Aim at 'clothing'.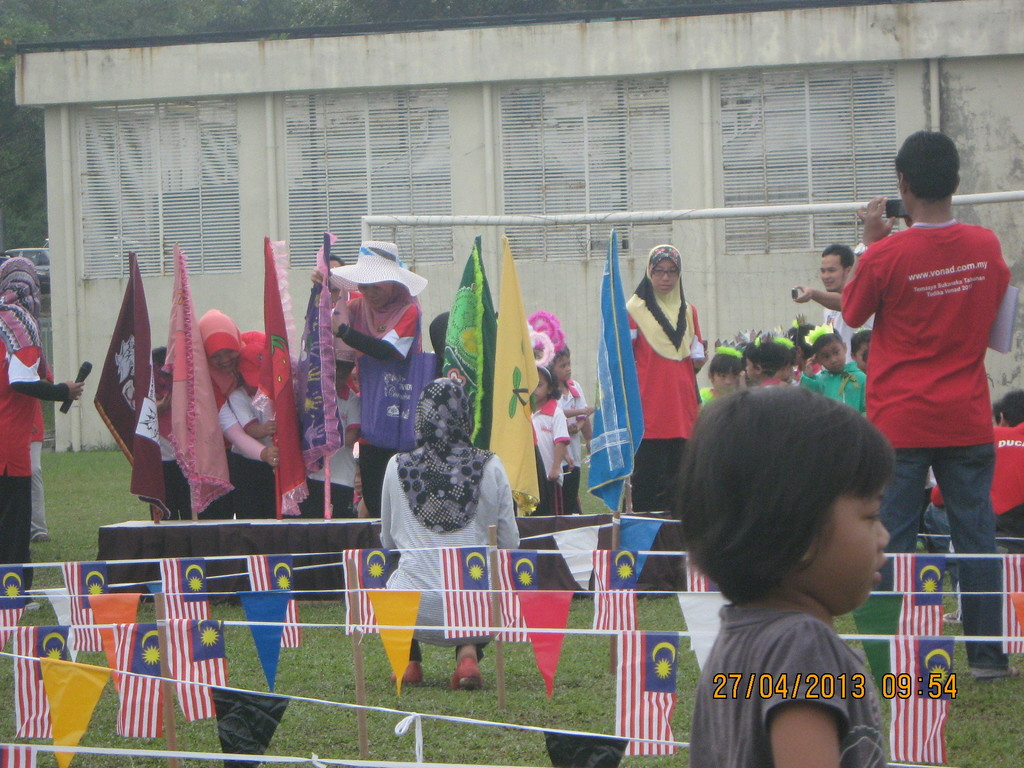
Aimed at l=198, t=308, r=237, b=523.
